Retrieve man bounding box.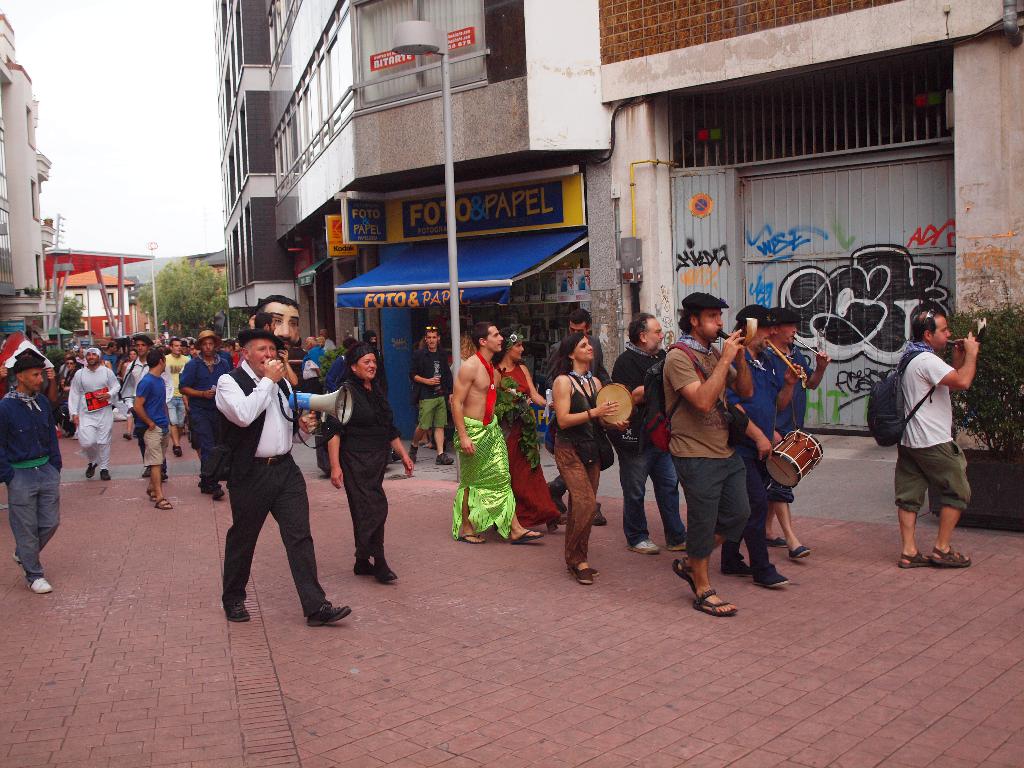
Bounding box: select_region(413, 328, 452, 477).
